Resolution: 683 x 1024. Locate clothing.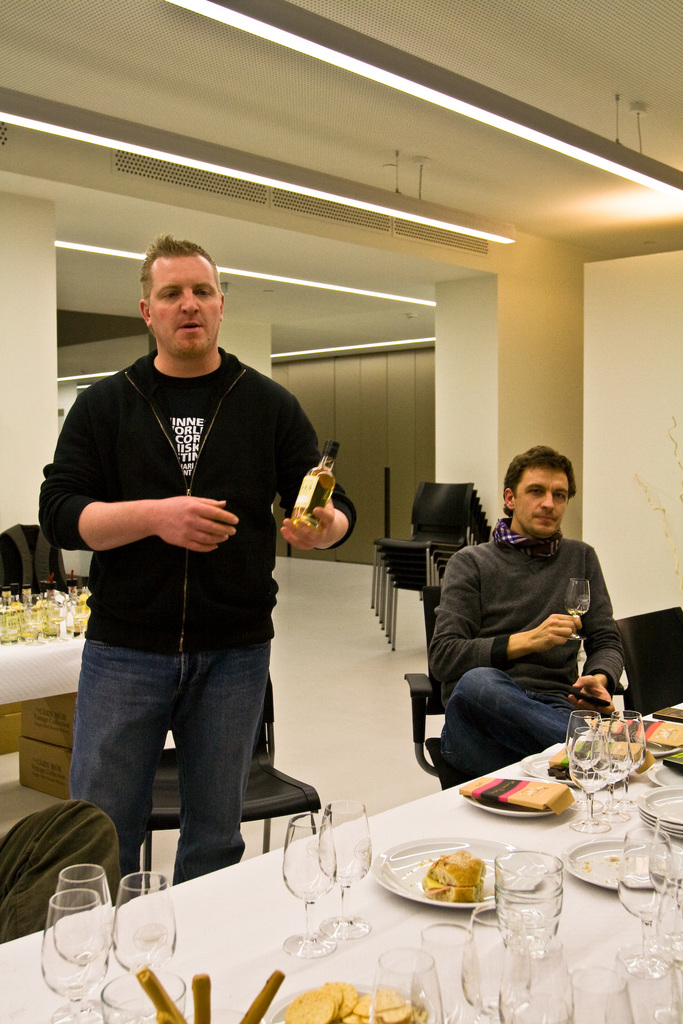
(39,342,355,898).
